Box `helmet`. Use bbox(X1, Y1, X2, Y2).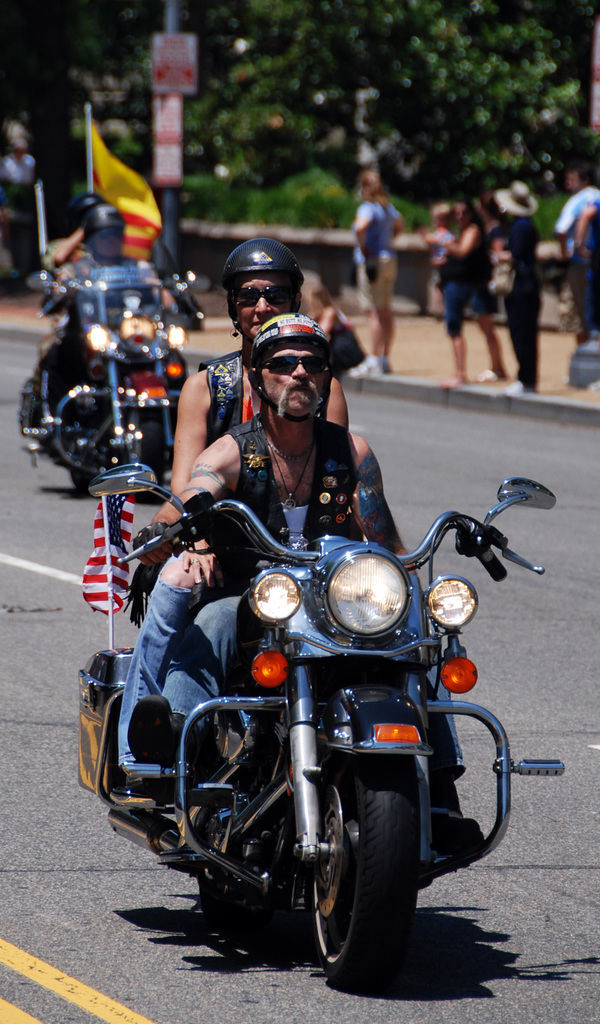
bbox(76, 192, 106, 227).
